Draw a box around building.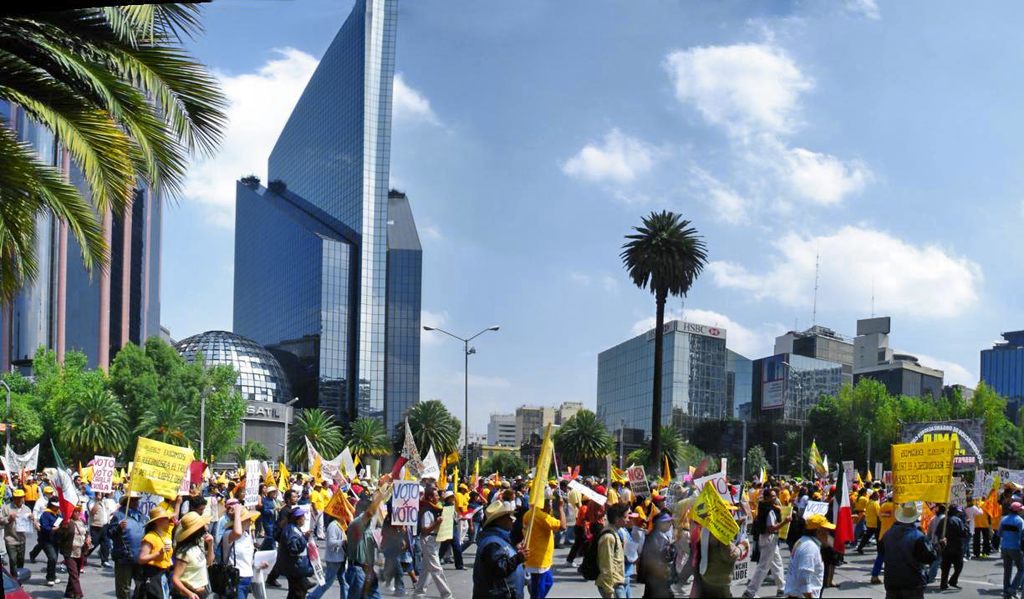
x1=558 y1=400 x2=584 y2=430.
